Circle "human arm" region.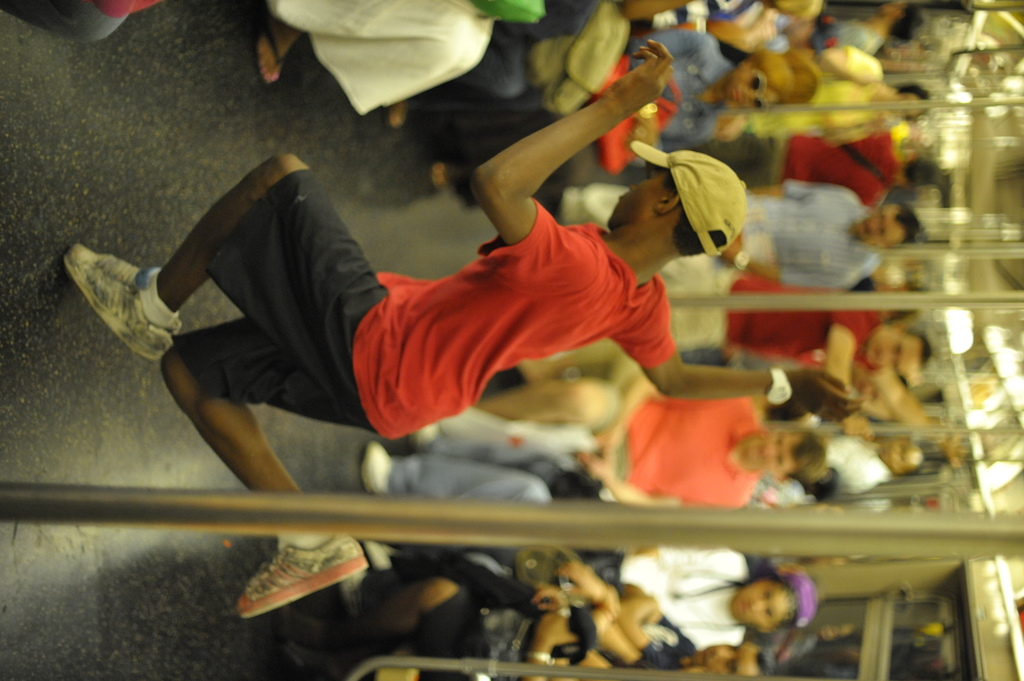
Region: 745,175,854,204.
